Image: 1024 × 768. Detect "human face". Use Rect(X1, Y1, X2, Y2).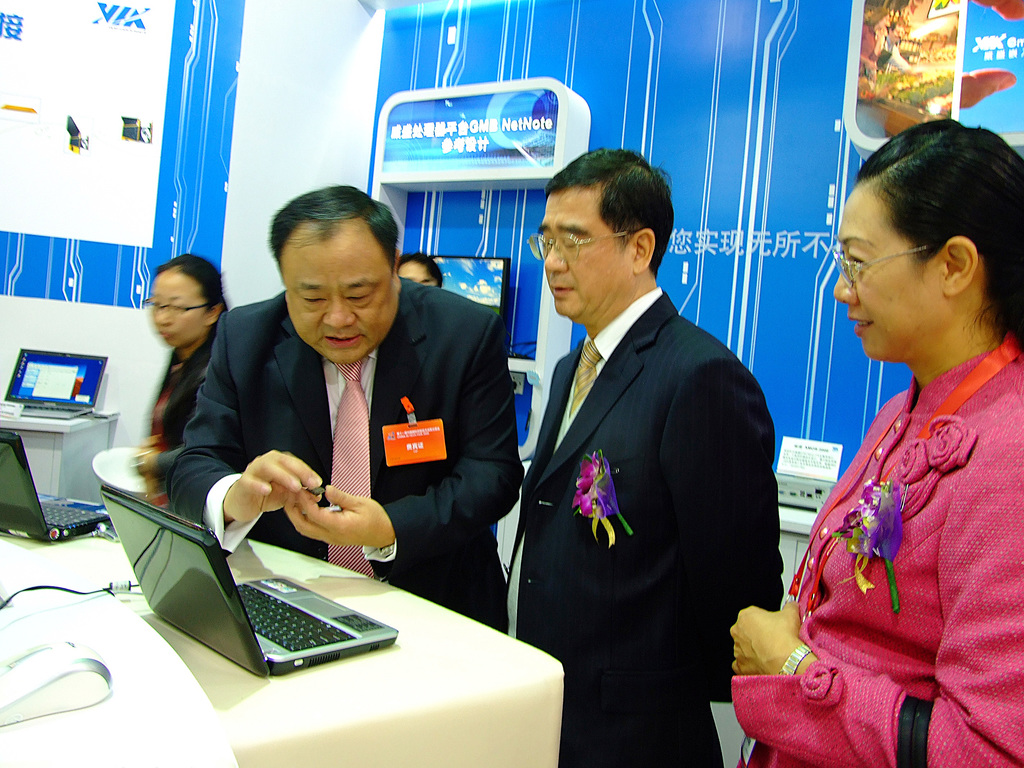
Rect(397, 256, 447, 286).
